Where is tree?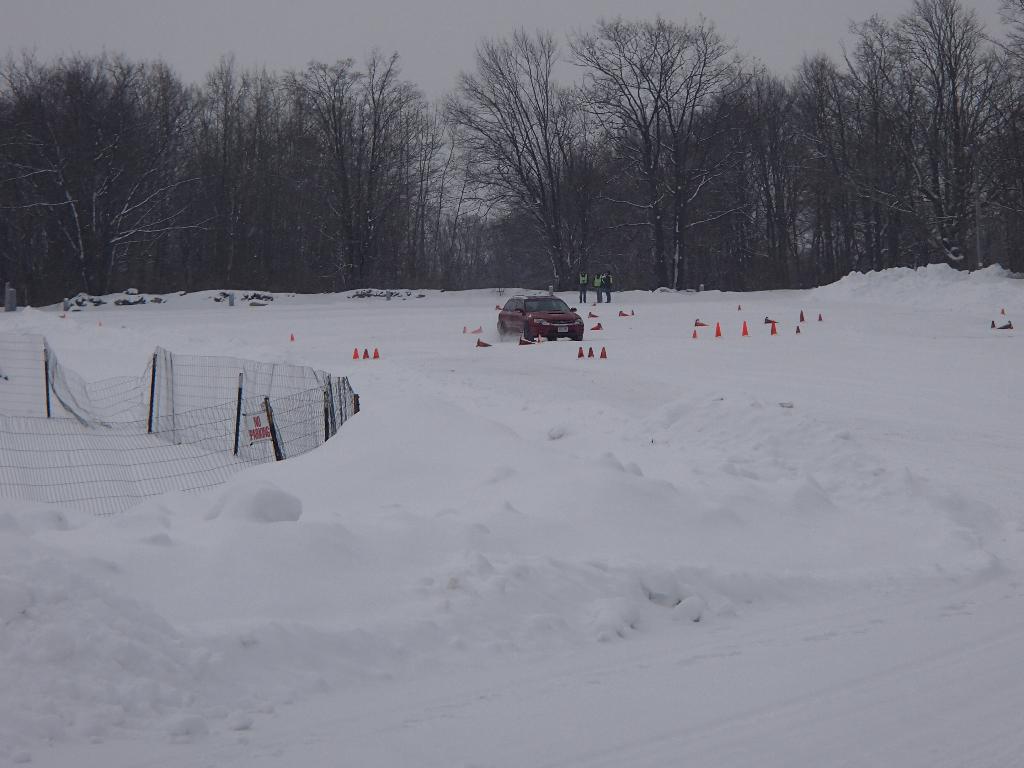
<region>841, 0, 933, 263</region>.
